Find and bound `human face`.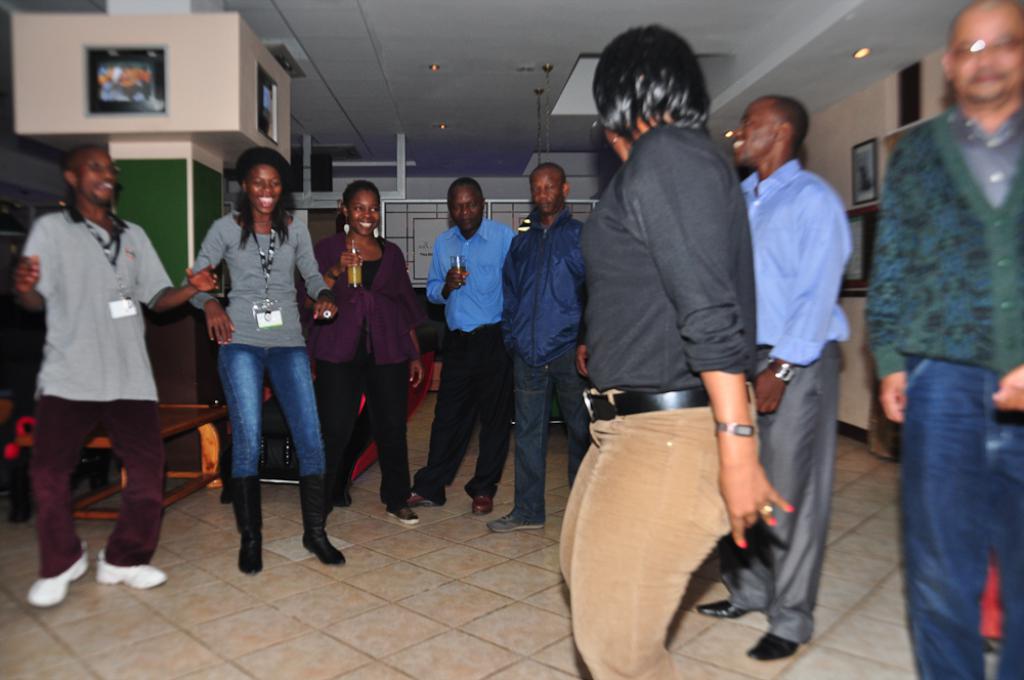
Bound: {"x1": 353, "y1": 189, "x2": 386, "y2": 239}.
